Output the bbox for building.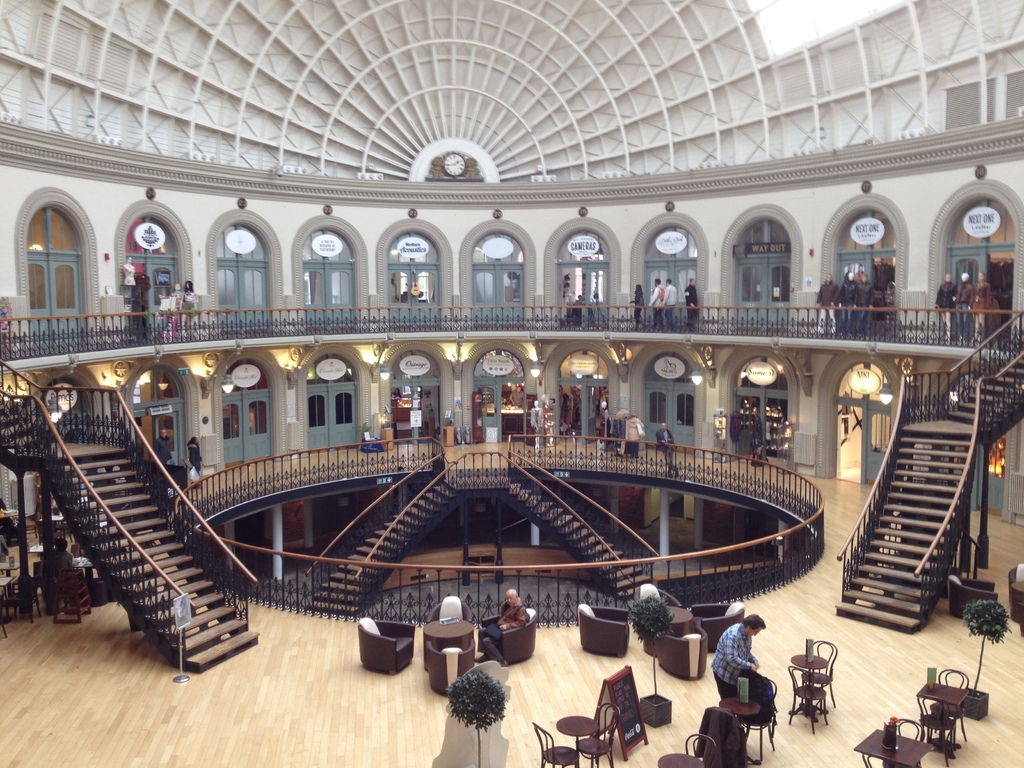
<region>0, 0, 1023, 767</region>.
